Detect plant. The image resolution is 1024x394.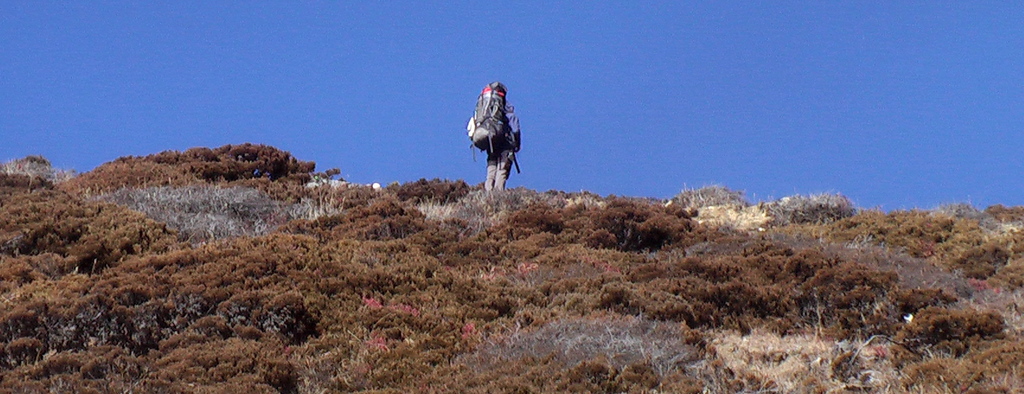
x1=3 y1=133 x2=1023 y2=393.
